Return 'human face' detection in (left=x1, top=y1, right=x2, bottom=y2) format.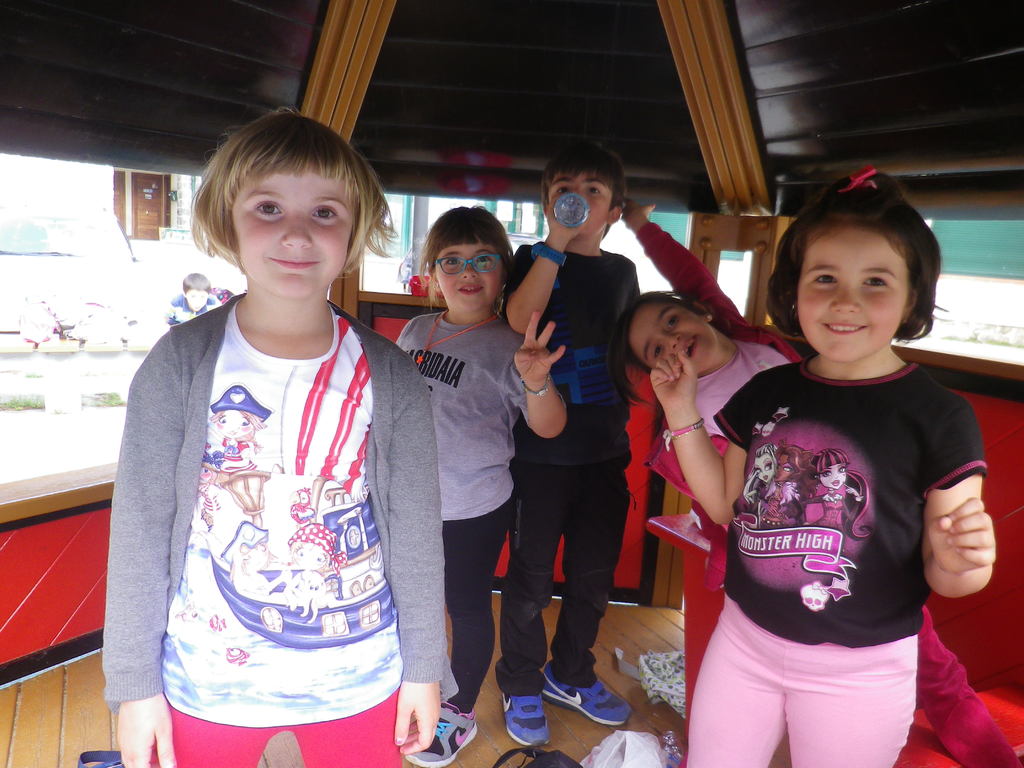
(left=236, top=162, right=359, bottom=301).
